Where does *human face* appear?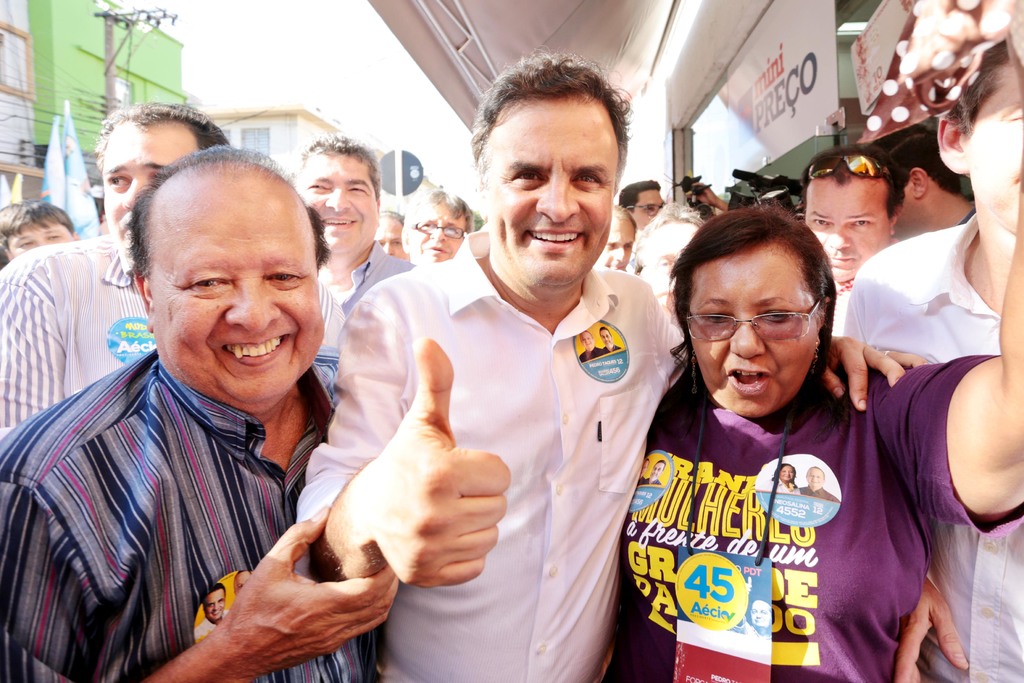
Appears at x1=299, y1=151, x2=379, y2=256.
